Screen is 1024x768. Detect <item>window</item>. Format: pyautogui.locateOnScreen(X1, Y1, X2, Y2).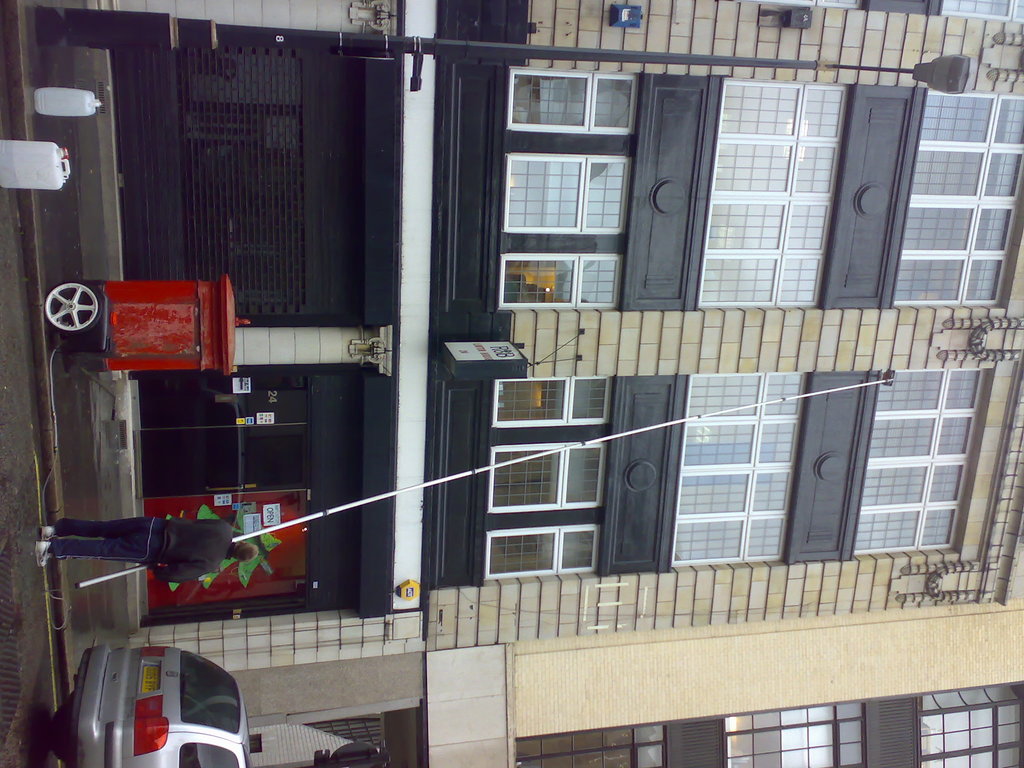
pyautogui.locateOnScreen(871, 352, 994, 574).
